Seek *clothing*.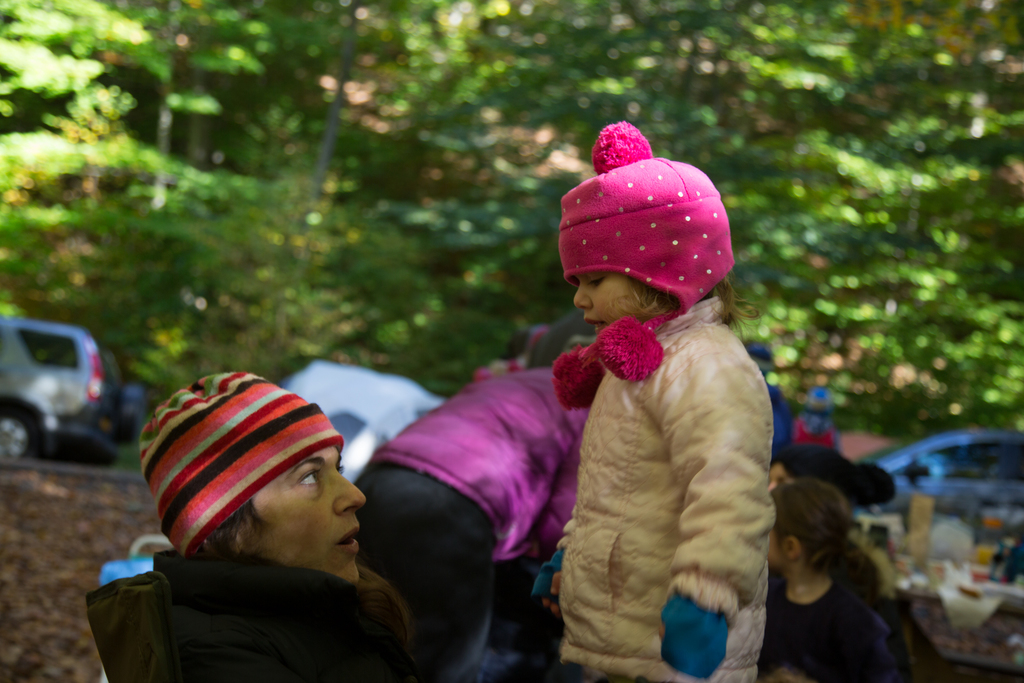
<region>767, 566, 879, 678</region>.
